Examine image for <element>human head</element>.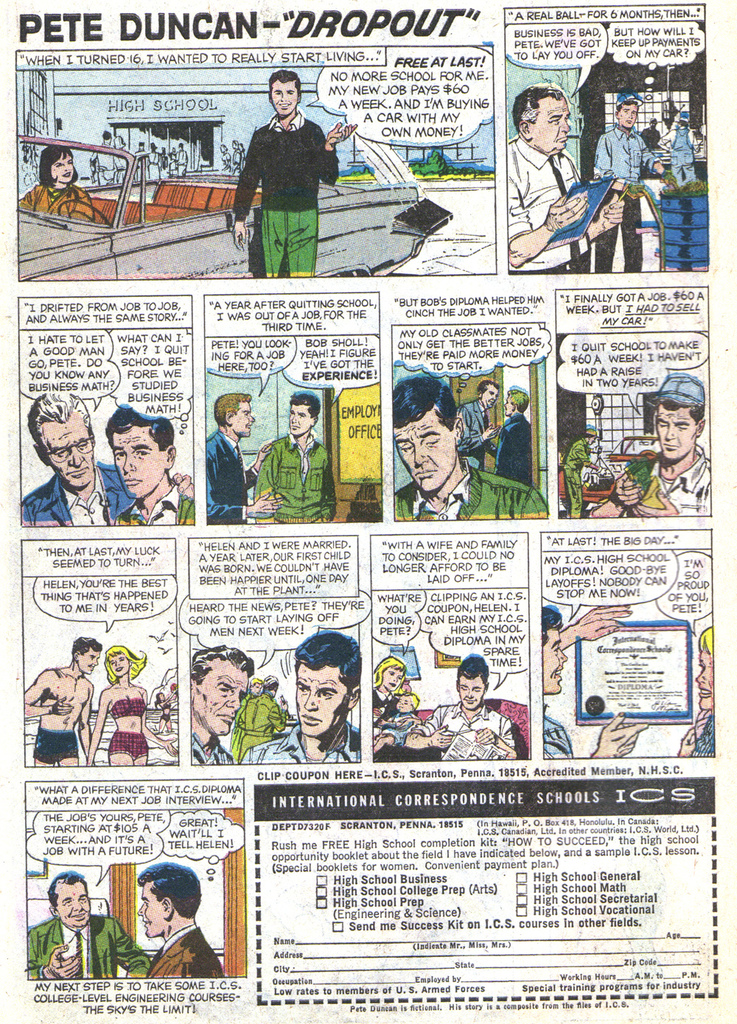
Examination result: [left=479, top=380, right=503, bottom=407].
